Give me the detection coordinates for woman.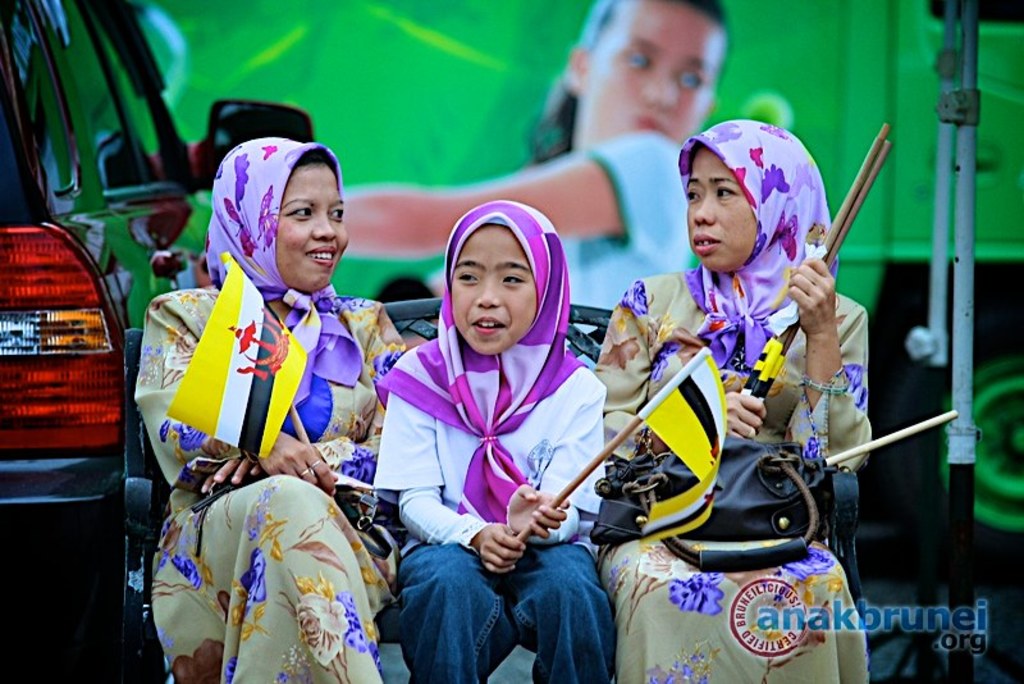
bbox(146, 111, 396, 656).
